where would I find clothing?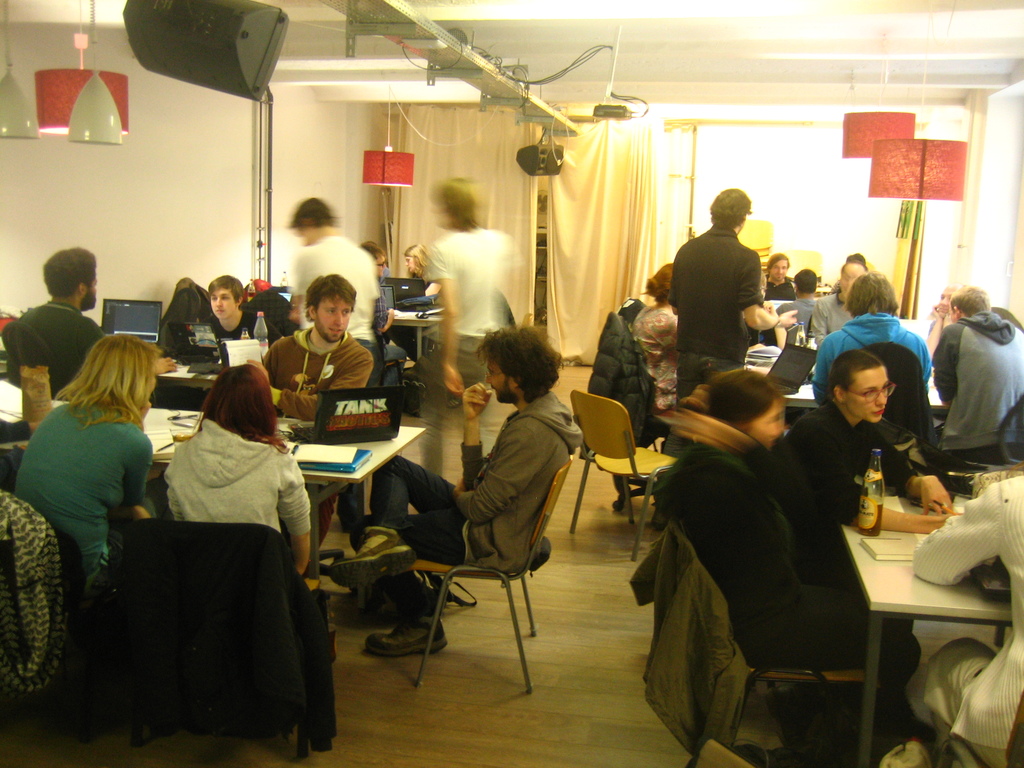
At locate(925, 303, 1023, 460).
